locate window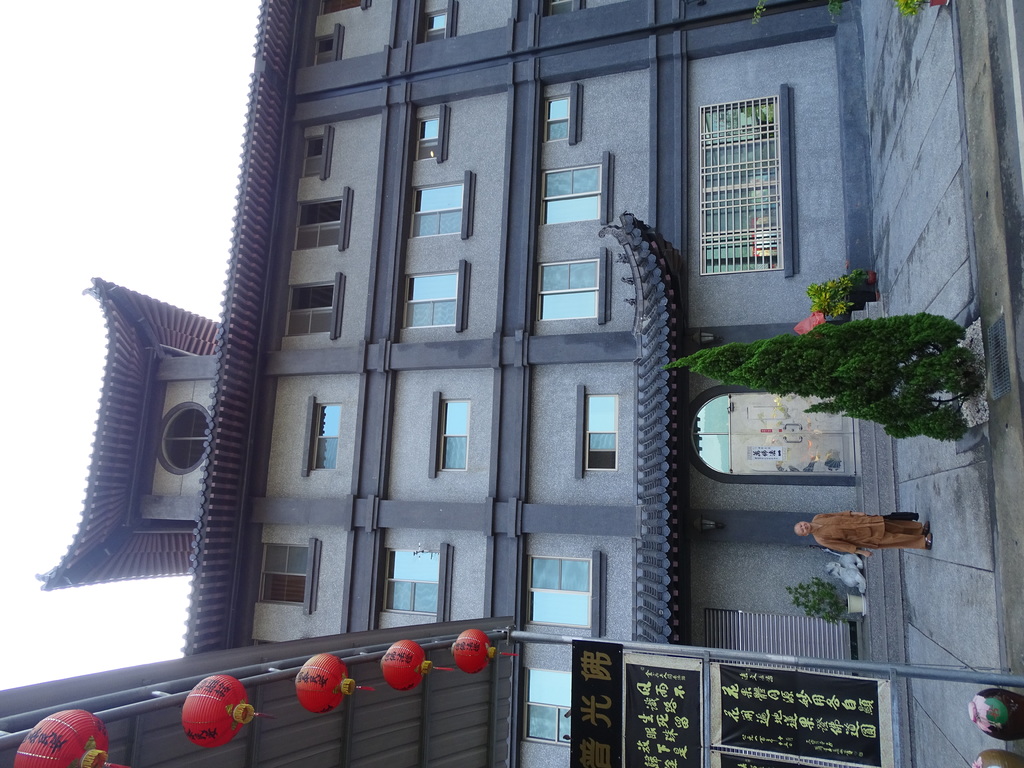
526/556/593/628
